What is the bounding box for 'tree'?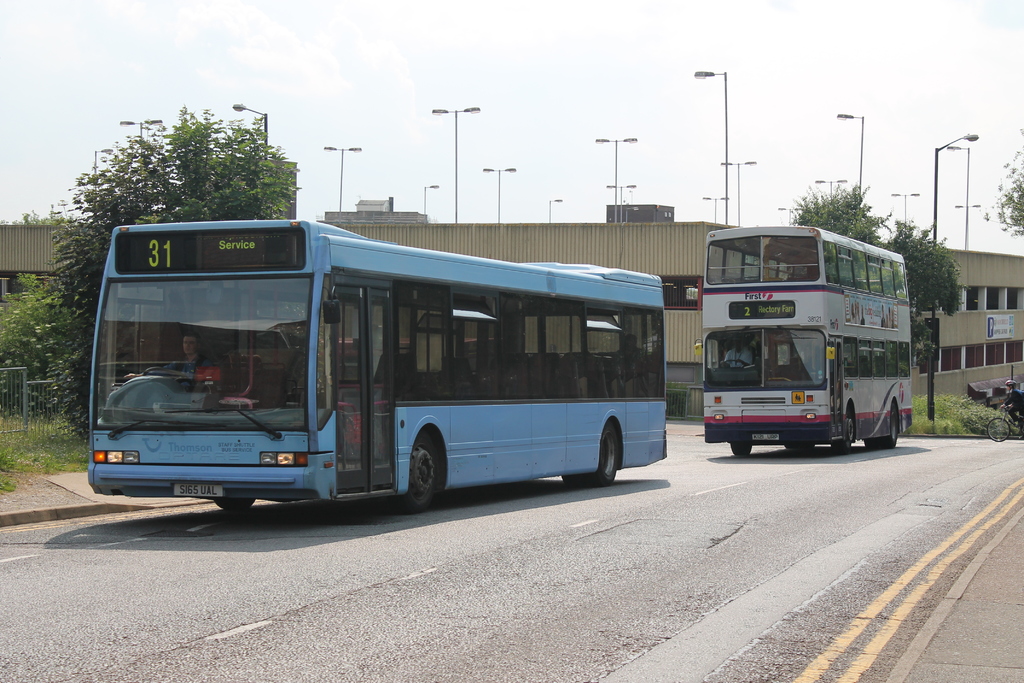
(left=780, top=180, right=900, bottom=244).
